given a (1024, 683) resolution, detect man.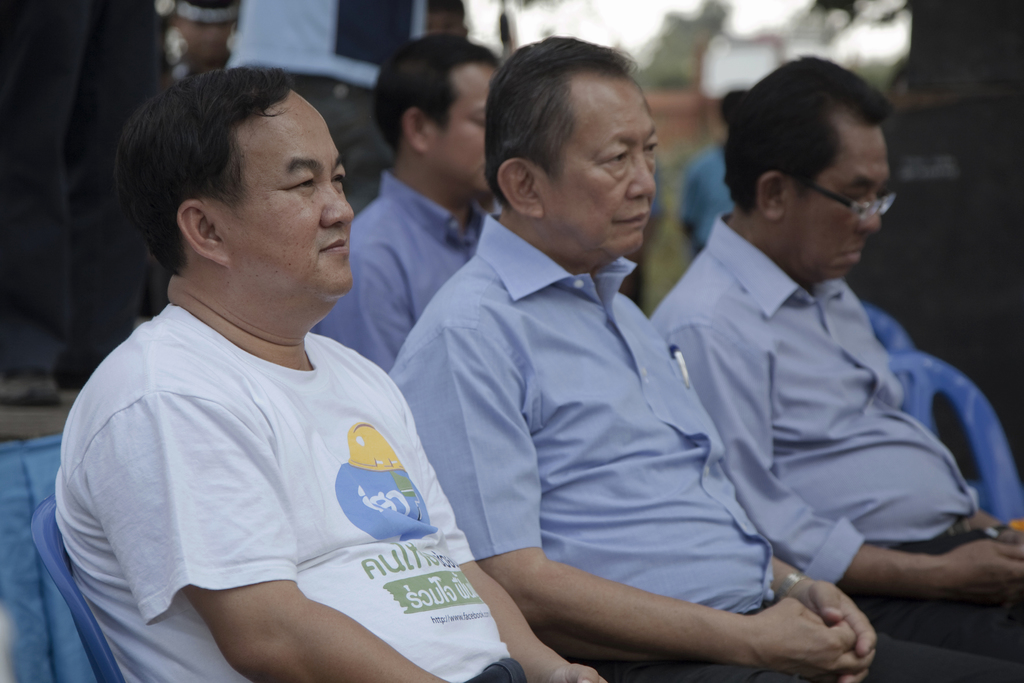
l=620, t=160, r=658, b=312.
